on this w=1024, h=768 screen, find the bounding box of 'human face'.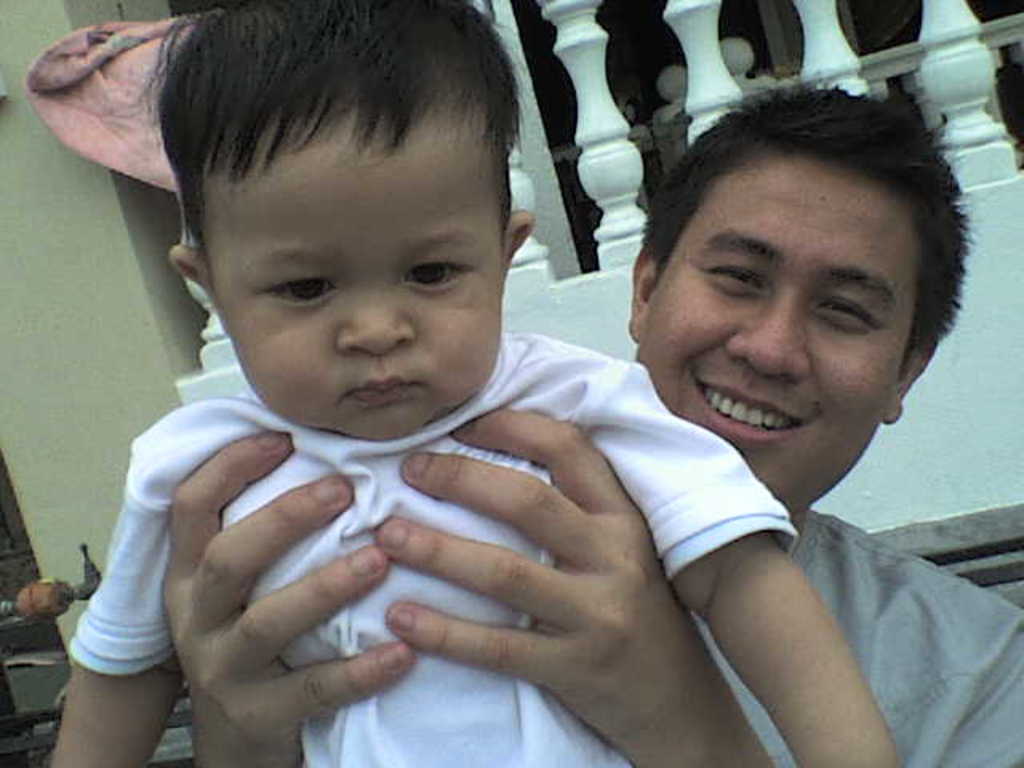
Bounding box: (left=200, top=147, right=502, bottom=442).
